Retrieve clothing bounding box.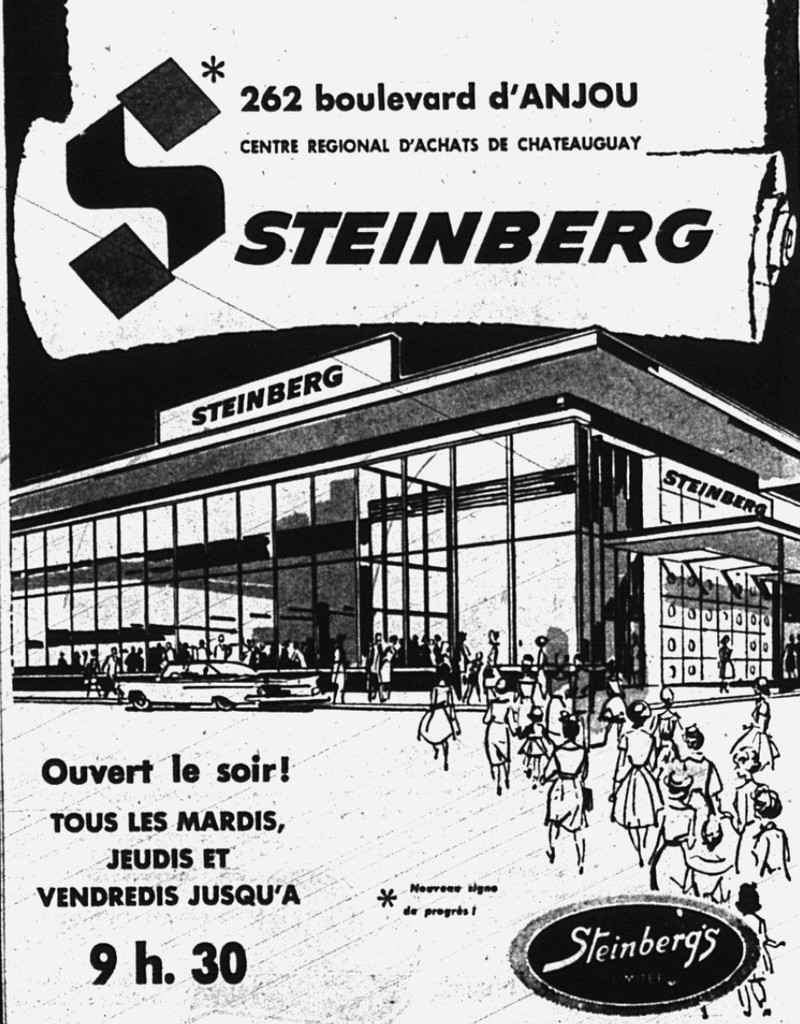
Bounding box: <bbox>733, 785, 762, 871</bbox>.
